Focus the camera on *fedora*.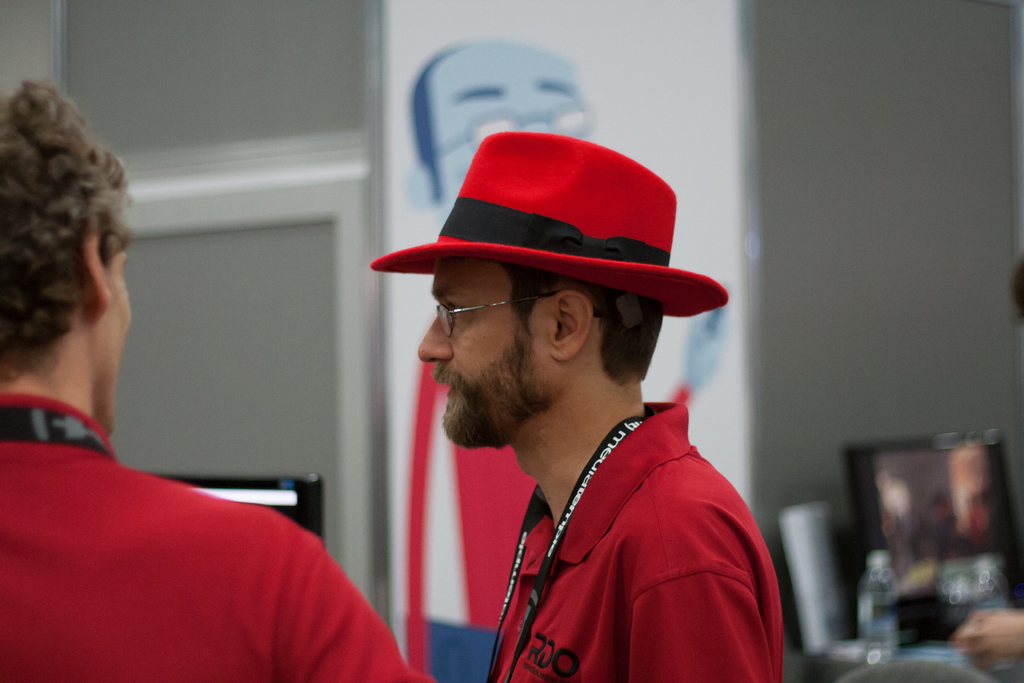
Focus region: 369,126,736,320.
